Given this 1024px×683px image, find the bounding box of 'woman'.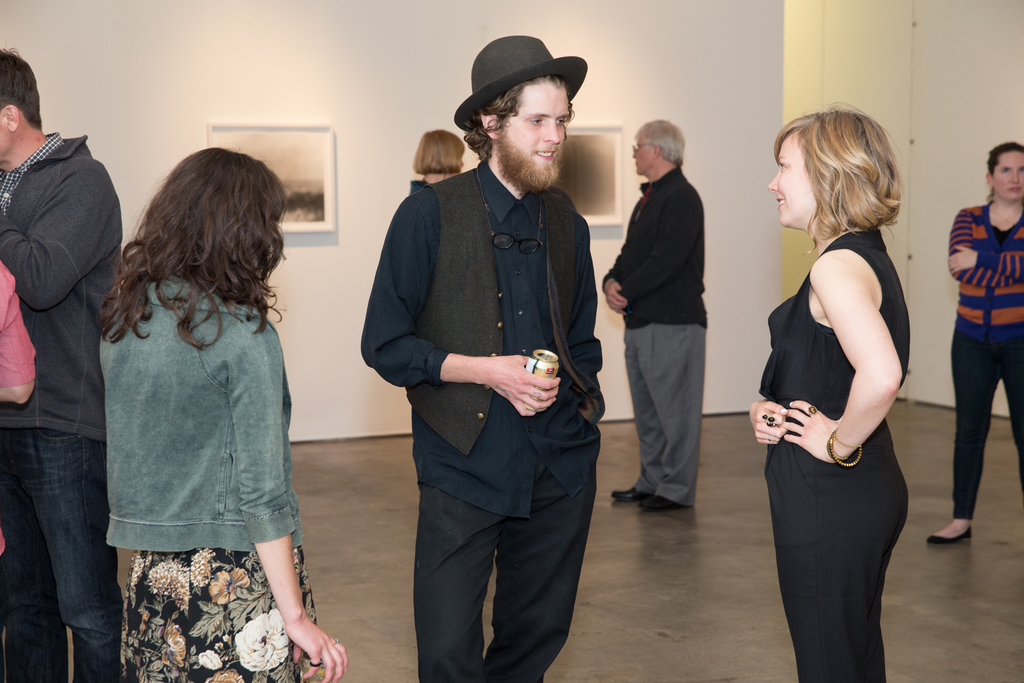
407 130 468 200.
